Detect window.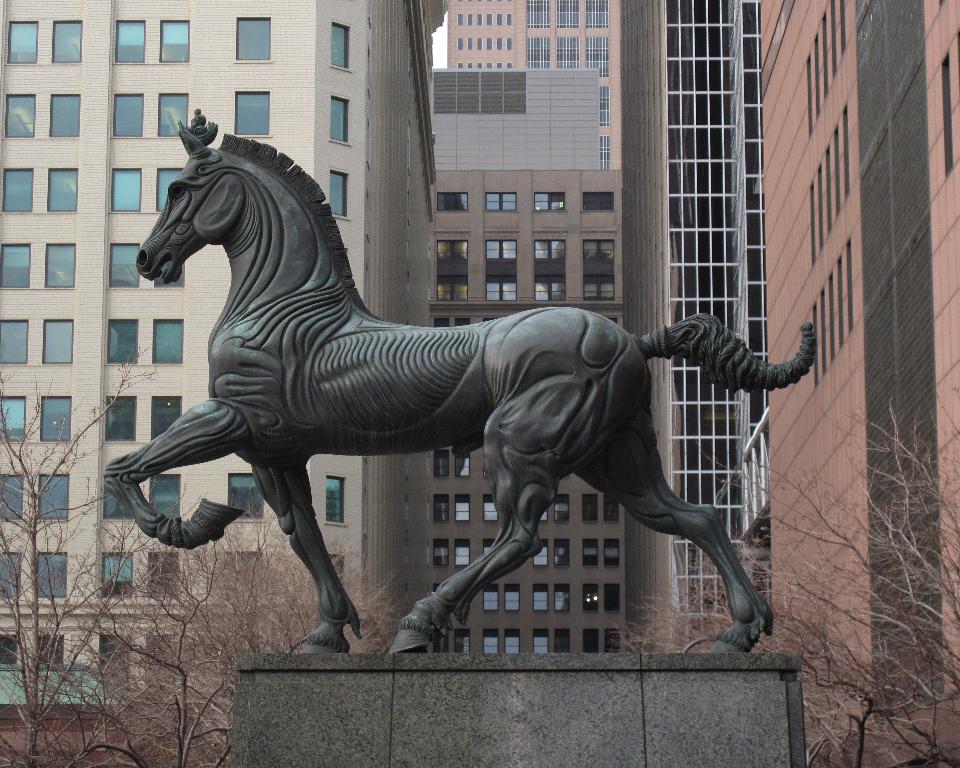
Detected at (149, 394, 181, 440).
